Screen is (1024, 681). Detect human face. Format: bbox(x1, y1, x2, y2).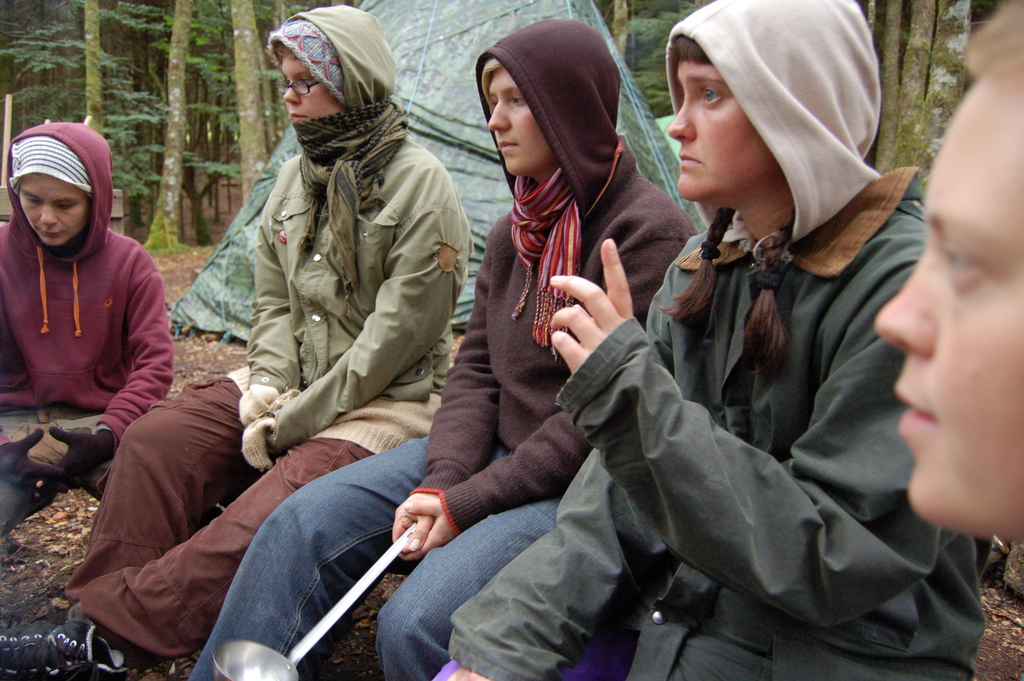
bbox(17, 171, 86, 241).
